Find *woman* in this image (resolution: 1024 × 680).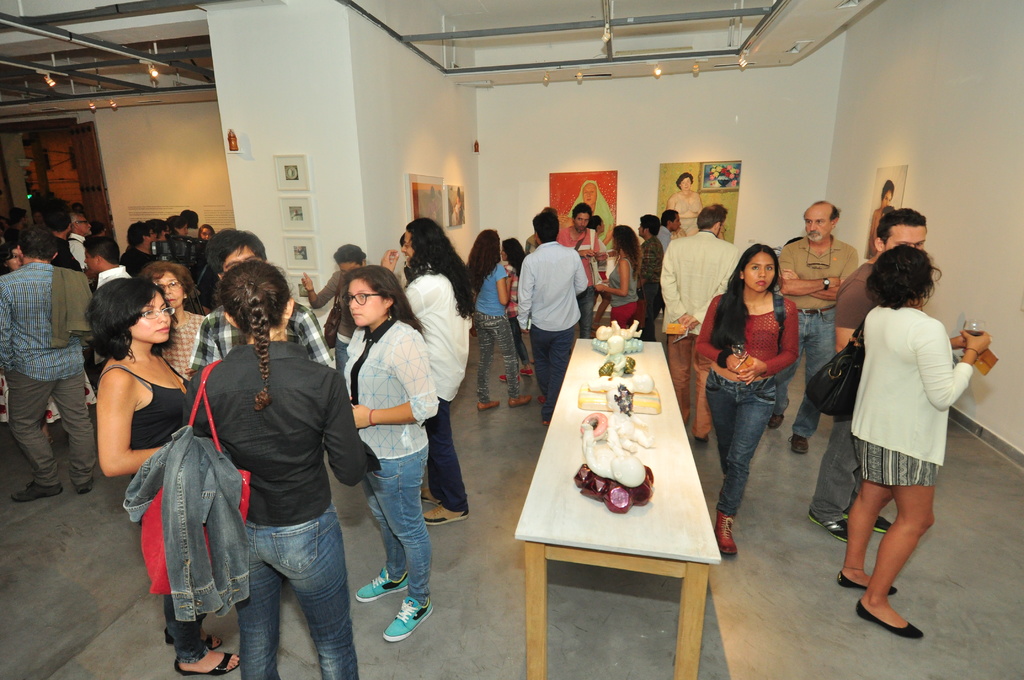
(x1=173, y1=245, x2=356, y2=679).
